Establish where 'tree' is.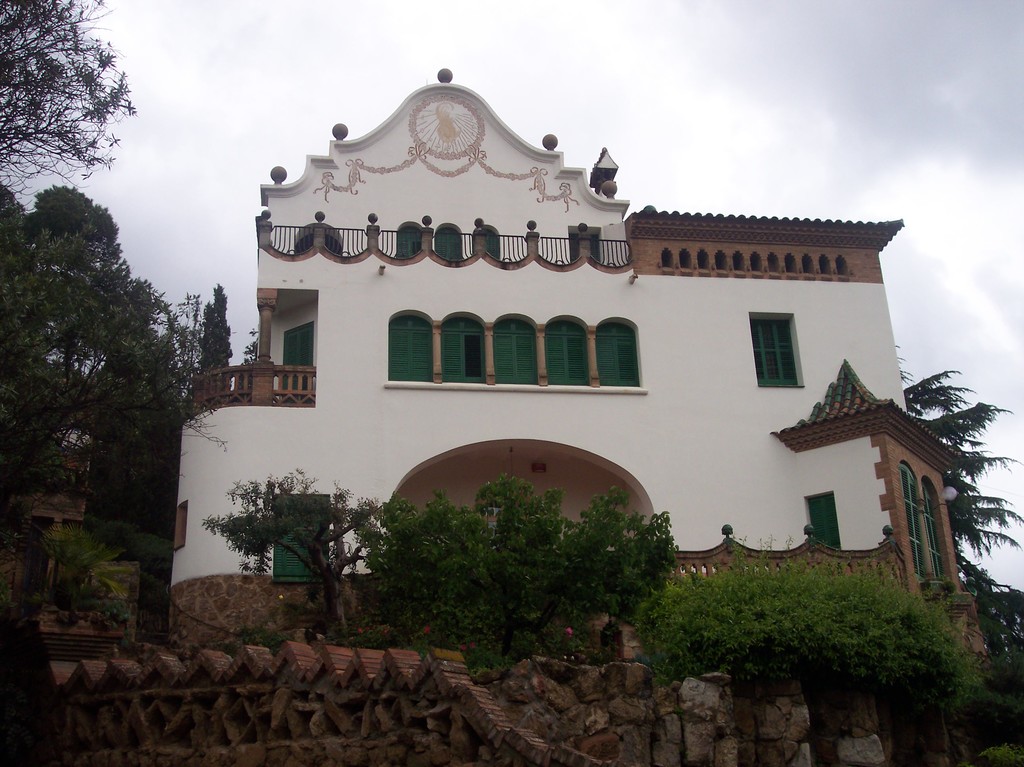
Established at box=[632, 535, 972, 731].
